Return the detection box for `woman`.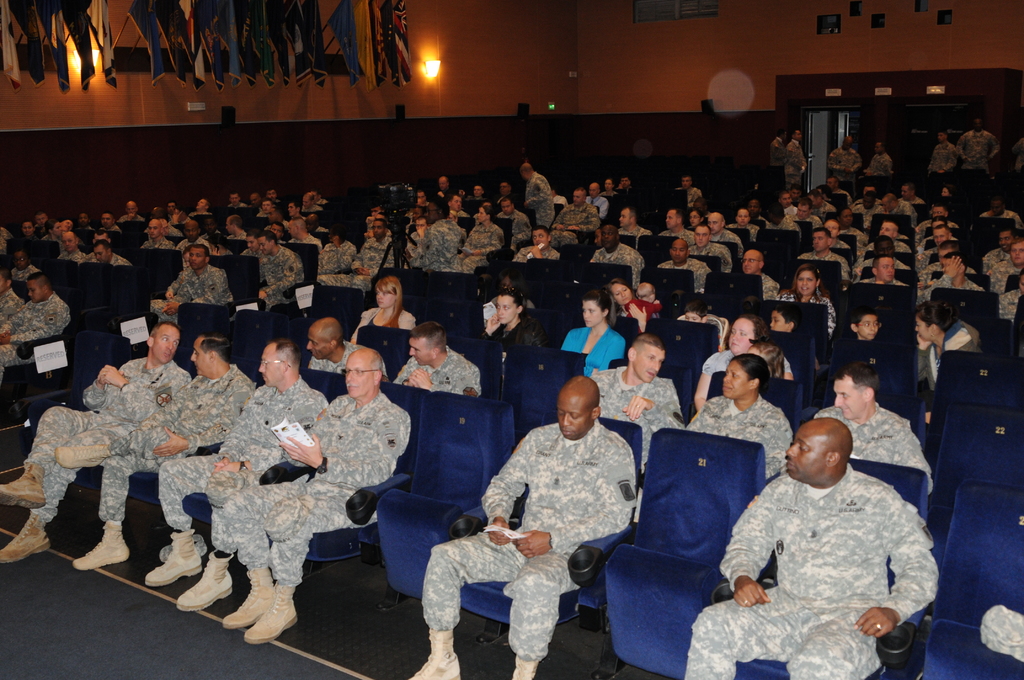
select_region(607, 280, 660, 332).
